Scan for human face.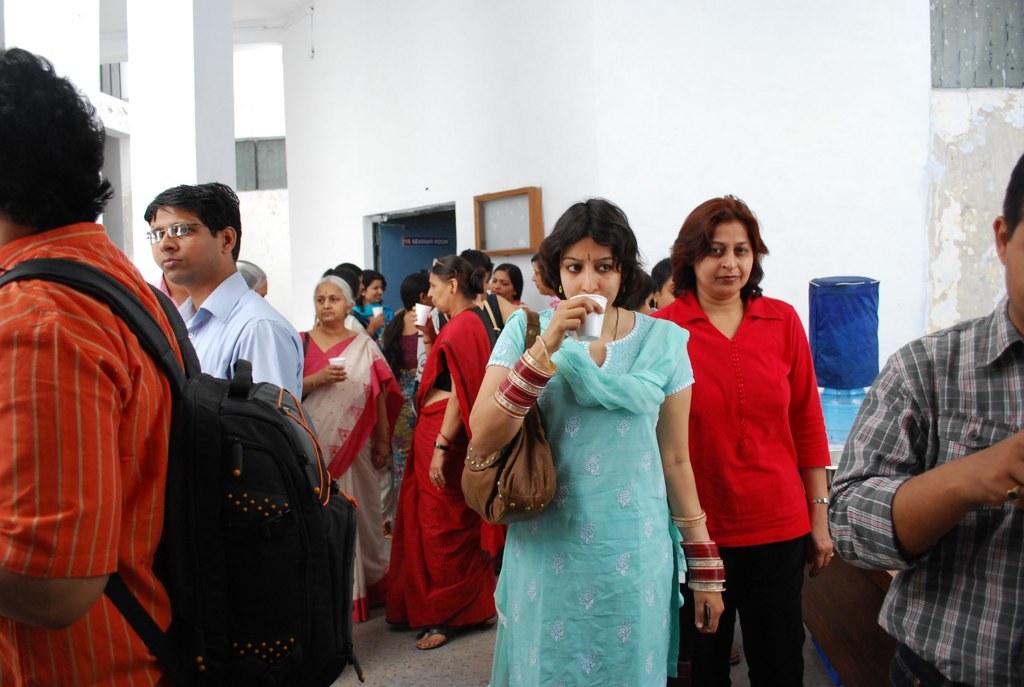
Scan result: select_region(367, 277, 382, 306).
